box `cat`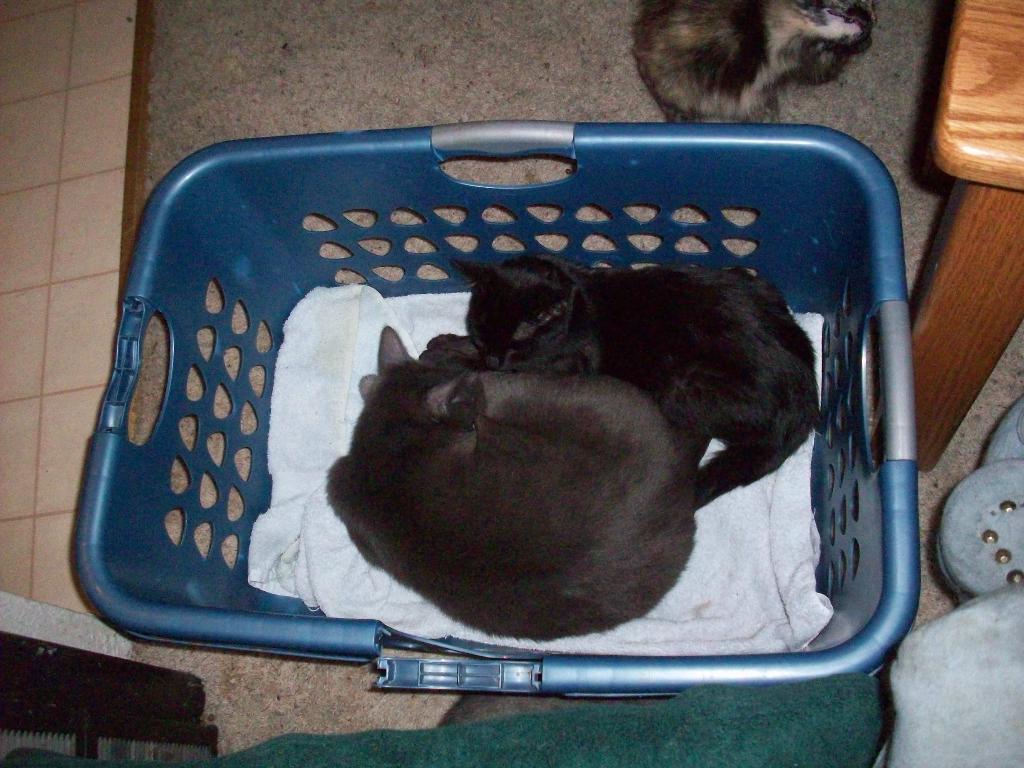
pyautogui.locateOnScreen(630, 0, 876, 124)
